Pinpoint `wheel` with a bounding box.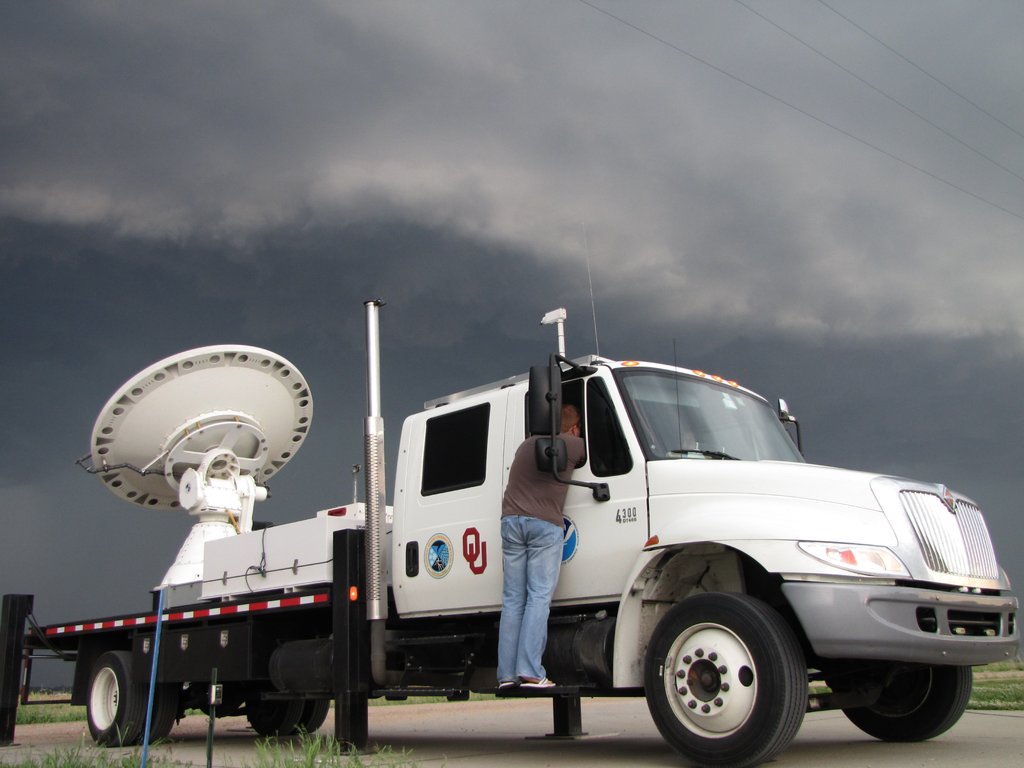
x1=819 y1=655 x2=972 y2=743.
